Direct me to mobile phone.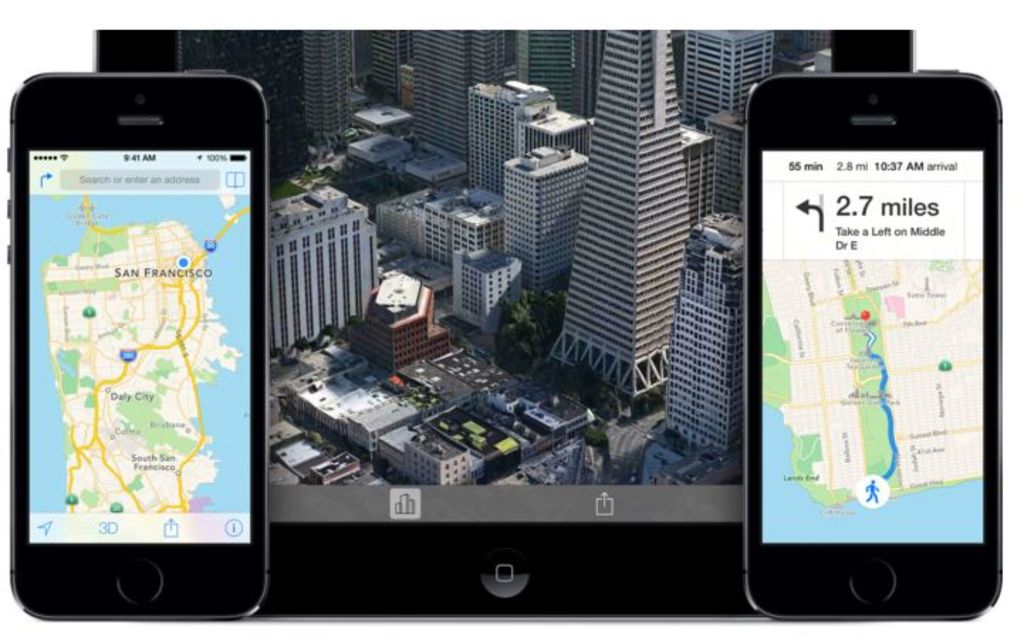
Direction: bbox=[743, 55, 1014, 623].
